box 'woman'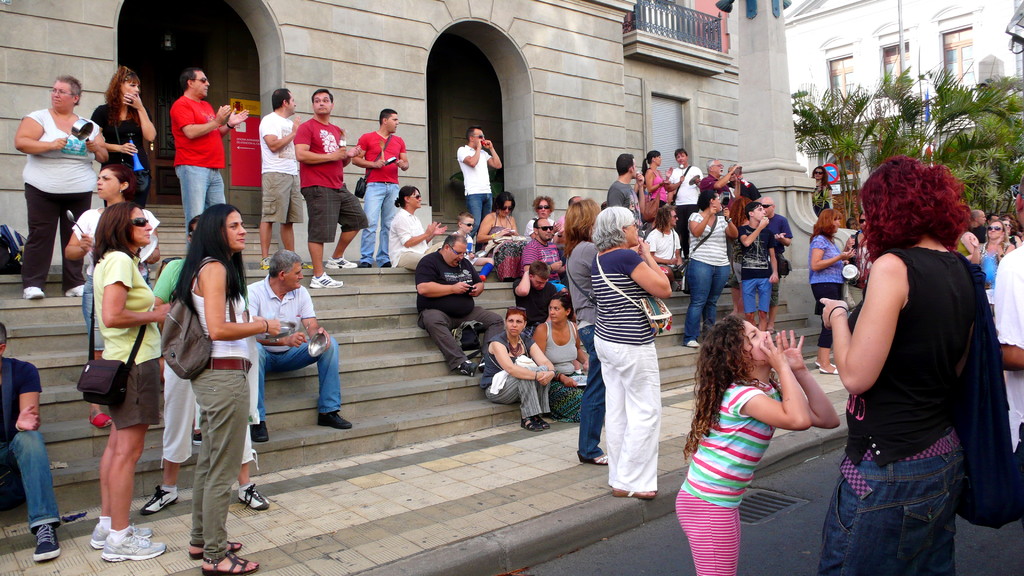
{"left": 86, "top": 63, "right": 157, "bottom": 209}
